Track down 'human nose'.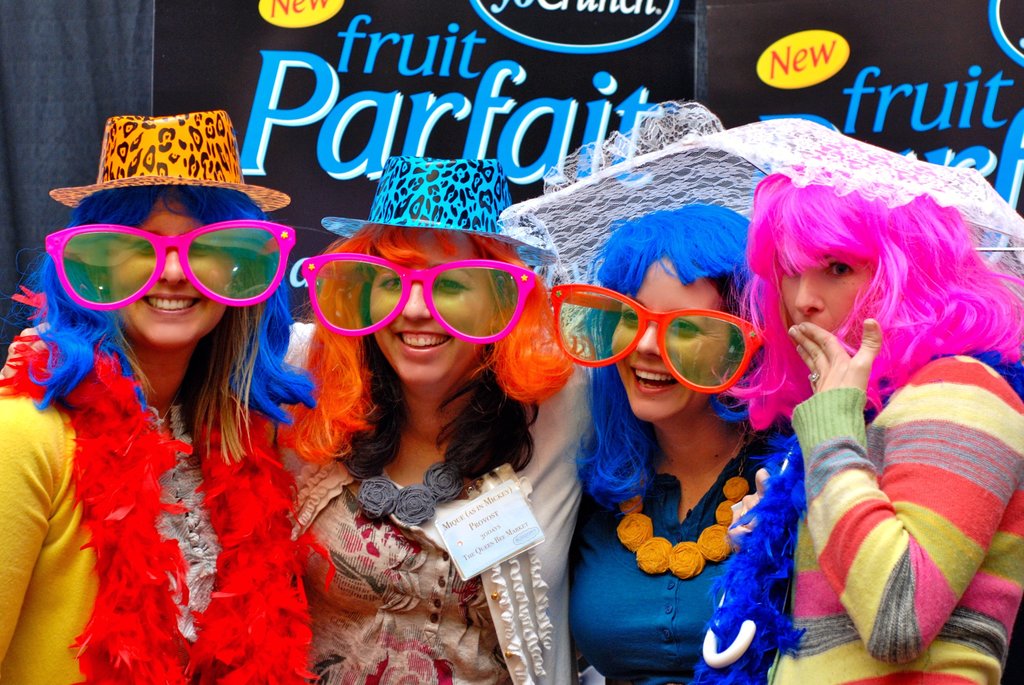
Tracked to 400 279 431 322.
